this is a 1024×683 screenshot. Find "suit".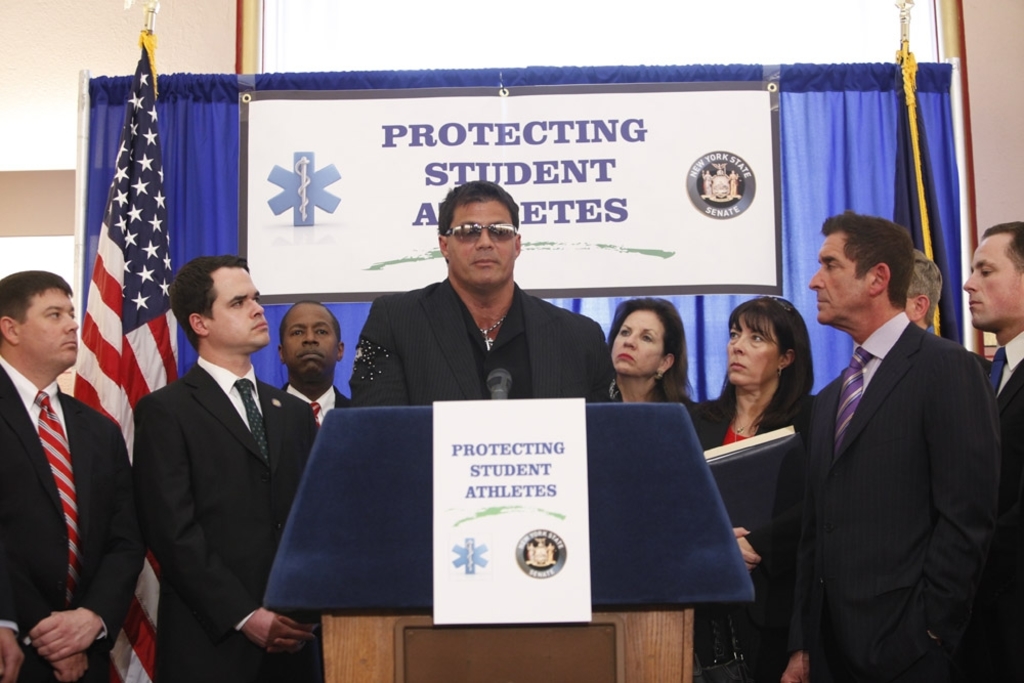
Bounding box: {"x1": 347, "y1": 281, "x2": 620, "y2": 410}.
